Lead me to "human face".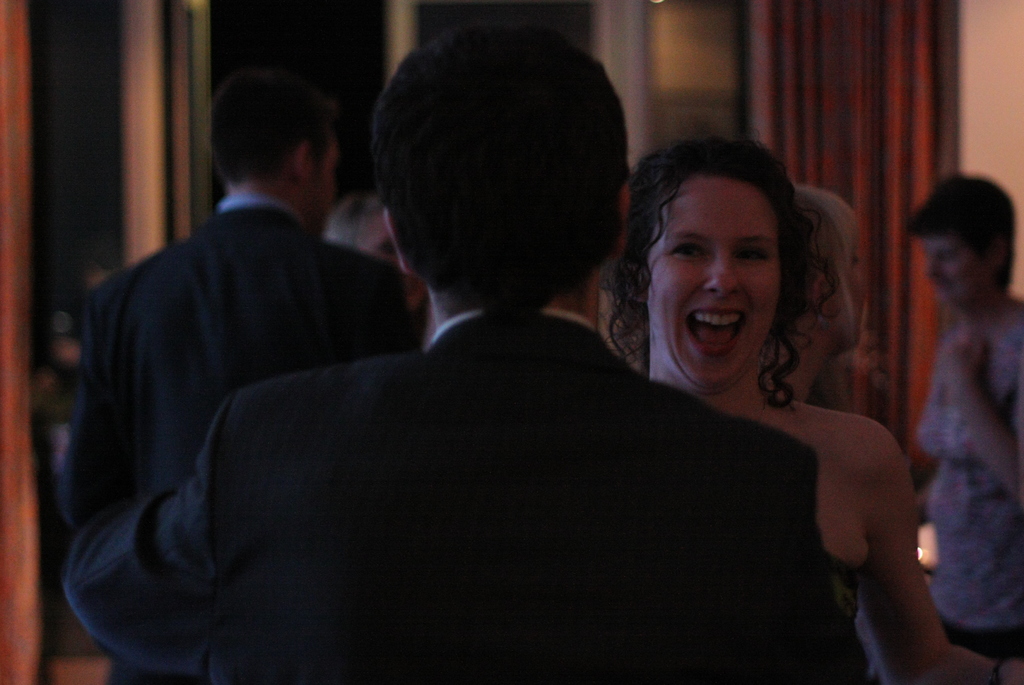
Lead to left=650, top=177, right=779, bottom=390.
